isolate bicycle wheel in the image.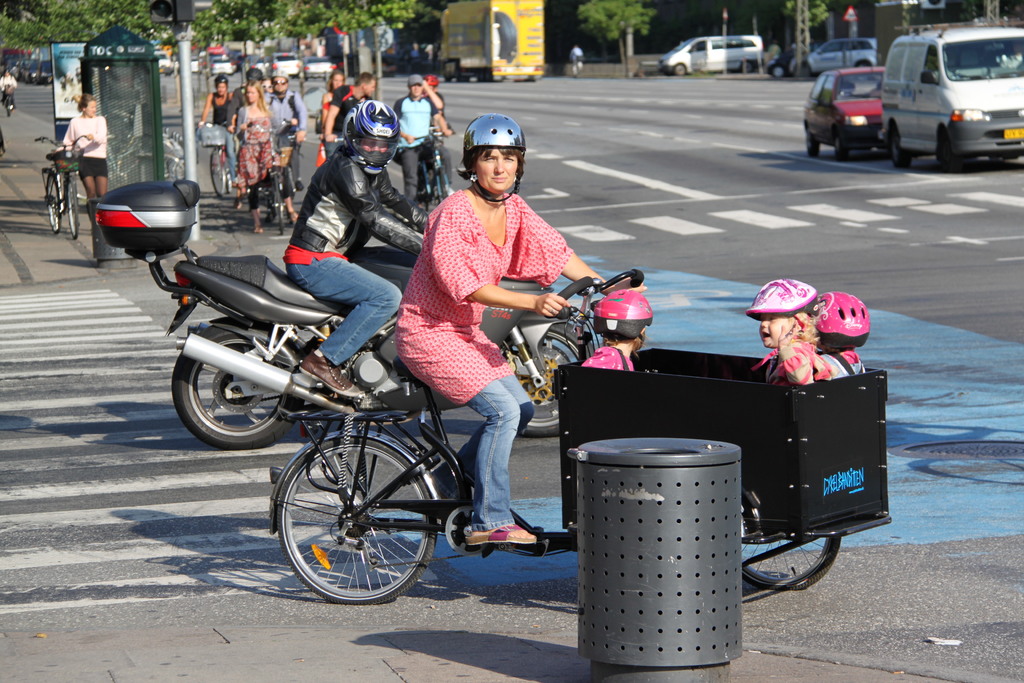
Isolated region: (left=418, top=165, right=431, bottom=221).
